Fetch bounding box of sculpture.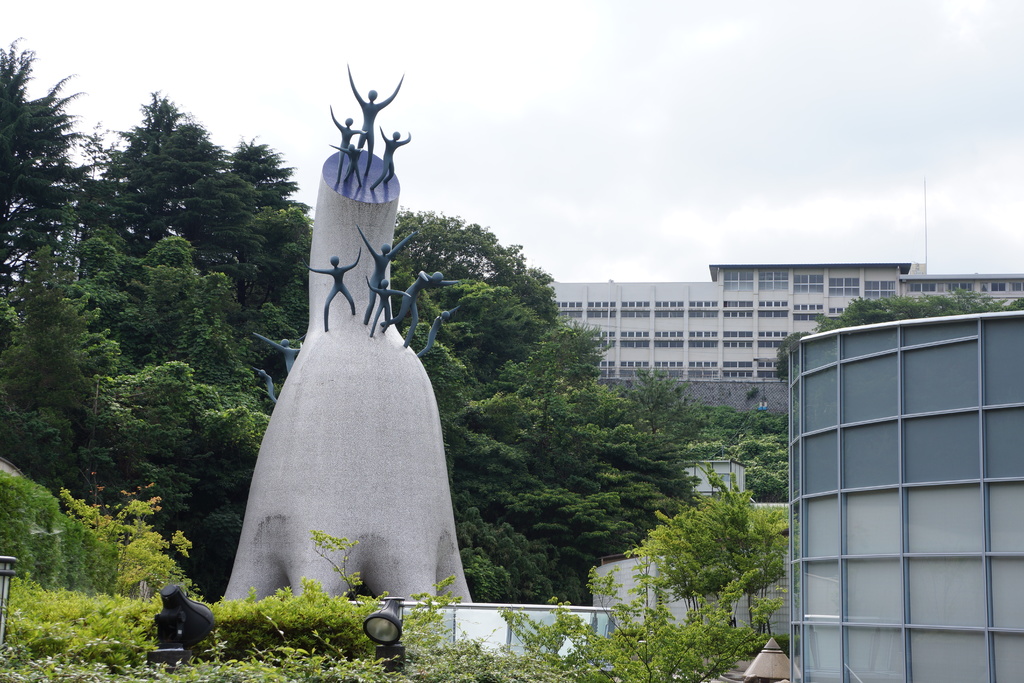
Bbox: select_region(360, 217, 409, 321).
